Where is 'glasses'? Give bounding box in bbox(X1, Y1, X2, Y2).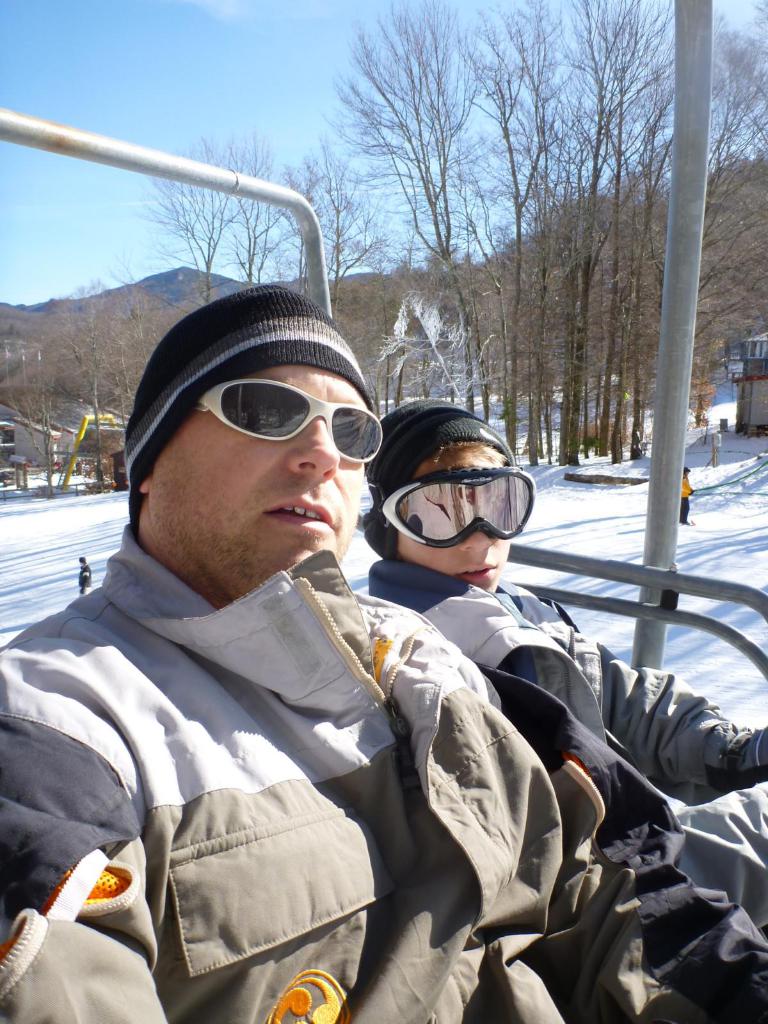
bbox(202, 381, 390, 463).
